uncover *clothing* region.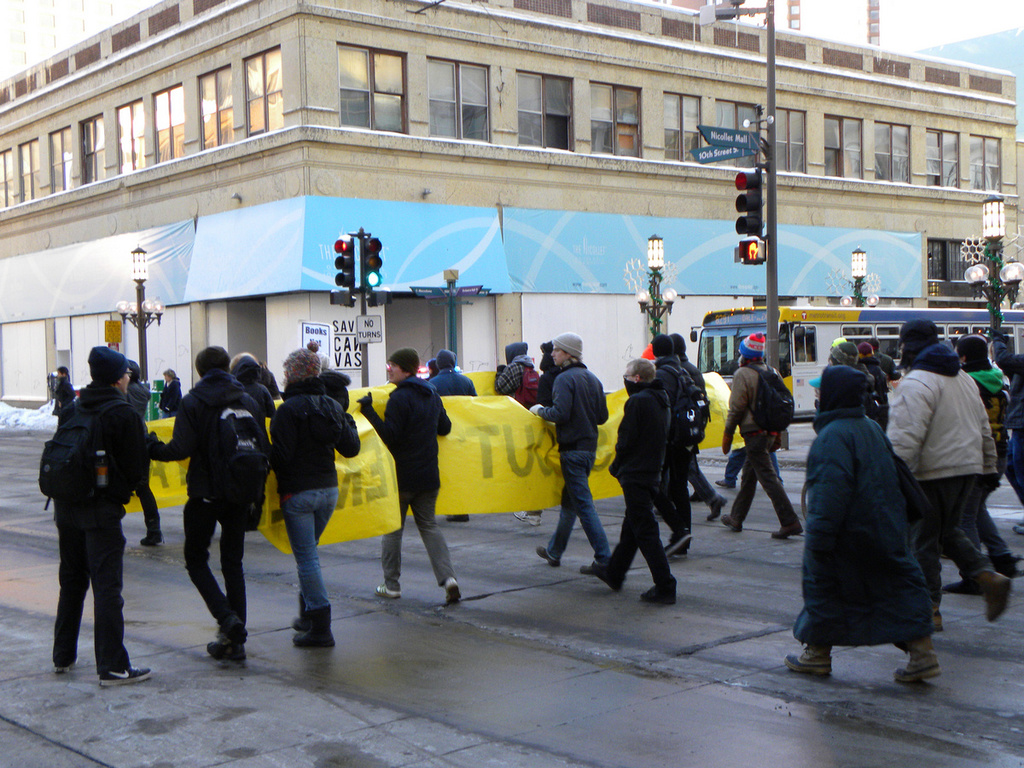
Uncovered: bbox=[266, 375, 364, 620].
